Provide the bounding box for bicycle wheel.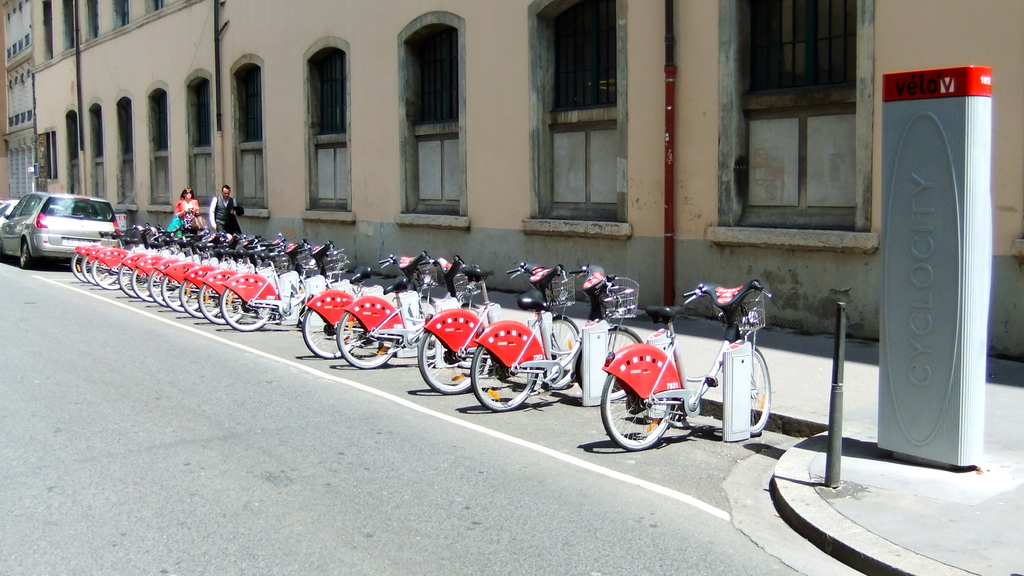
147 260 184 306.
